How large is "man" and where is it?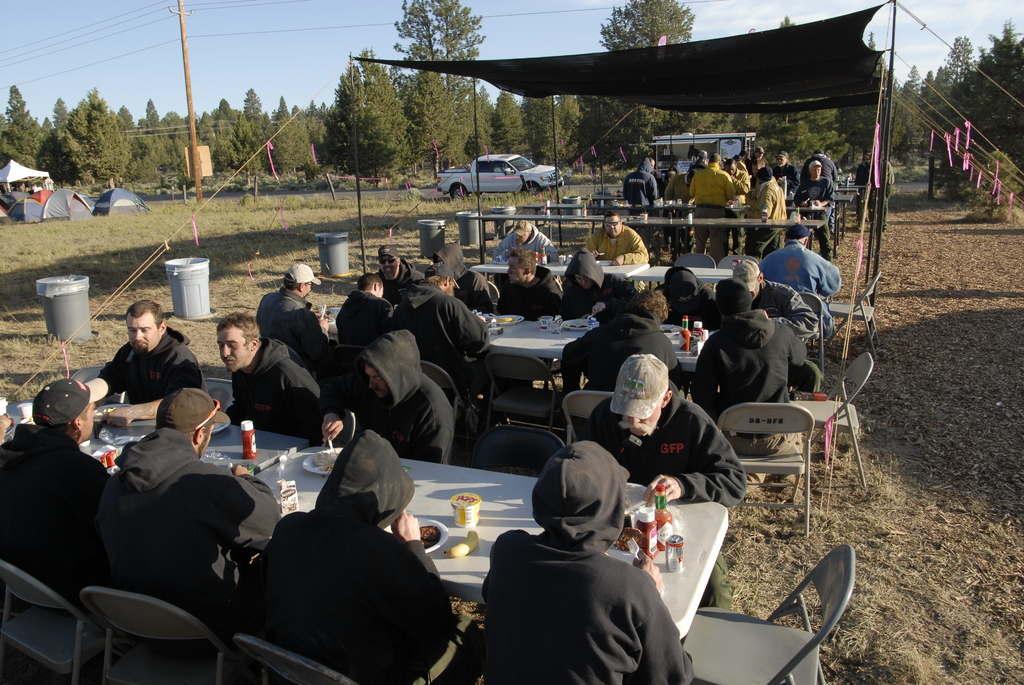
Bounding box: (left=686, top=145, right=701, bottom=164).
